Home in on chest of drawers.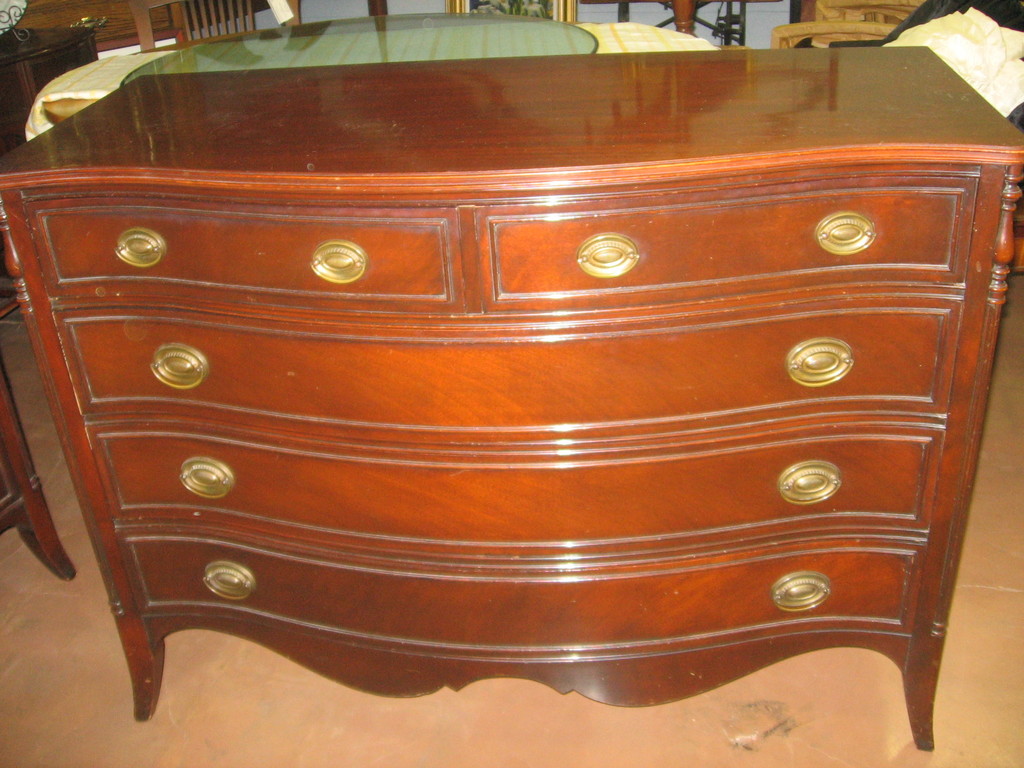
Homed in at 0,51,1023,750.
